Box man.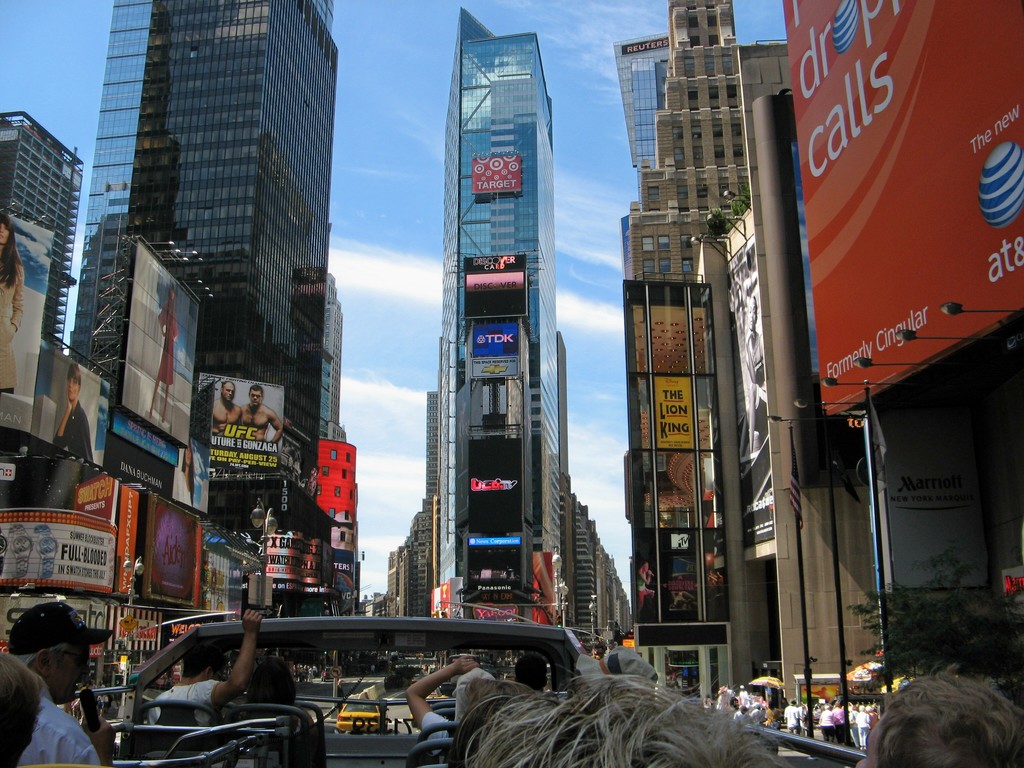
bbox=(241, 383, 280, 447).
